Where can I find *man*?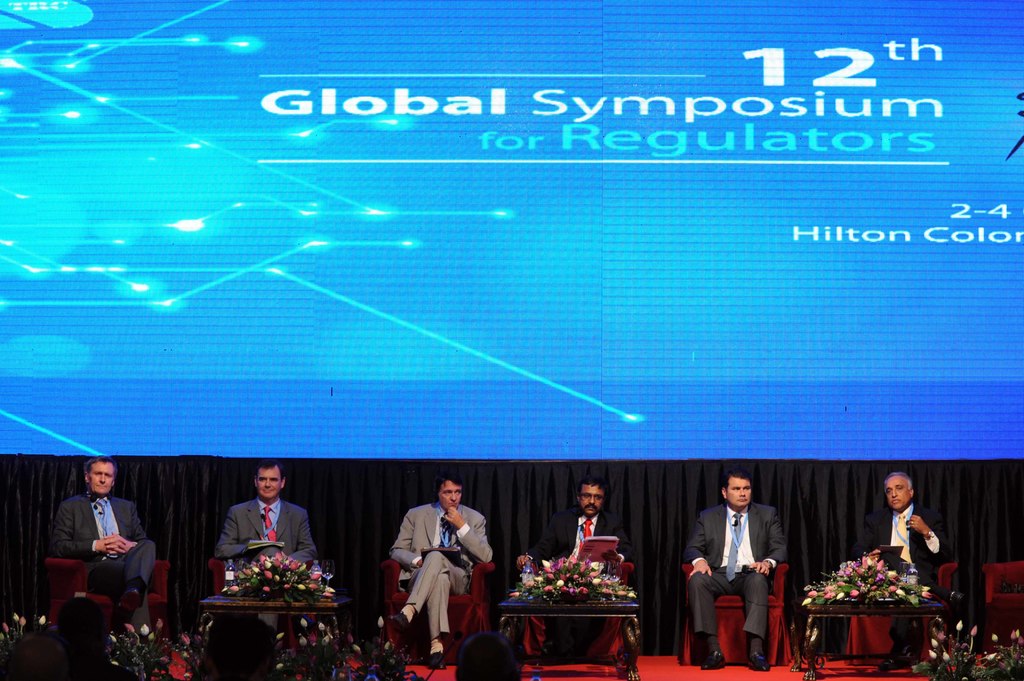
You can find it at (x1=392, y1=469, x2=495, y2=673).
